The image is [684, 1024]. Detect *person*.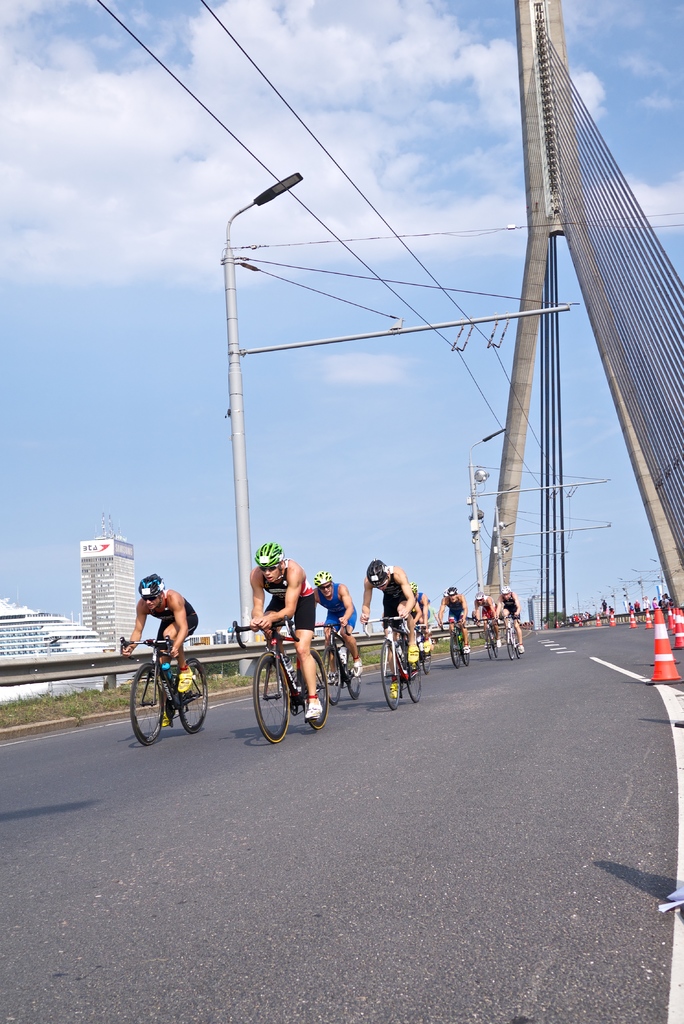
Detection: (left=496, top=583, right=523, bottom=655).
